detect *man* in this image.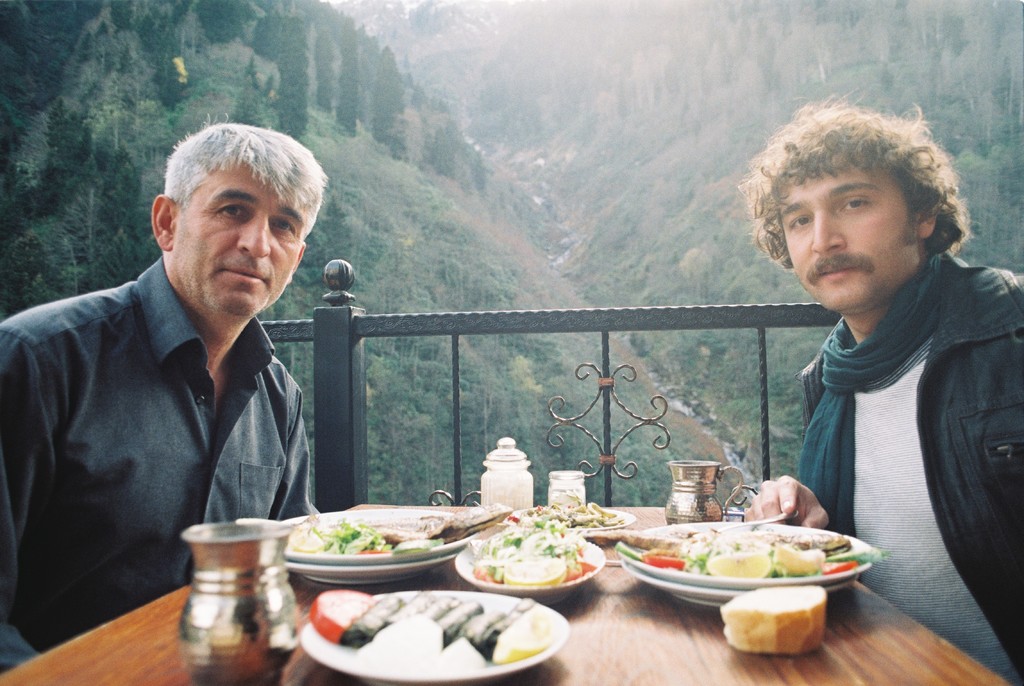
Detection: bbox(735, 97, 1023, 685).
